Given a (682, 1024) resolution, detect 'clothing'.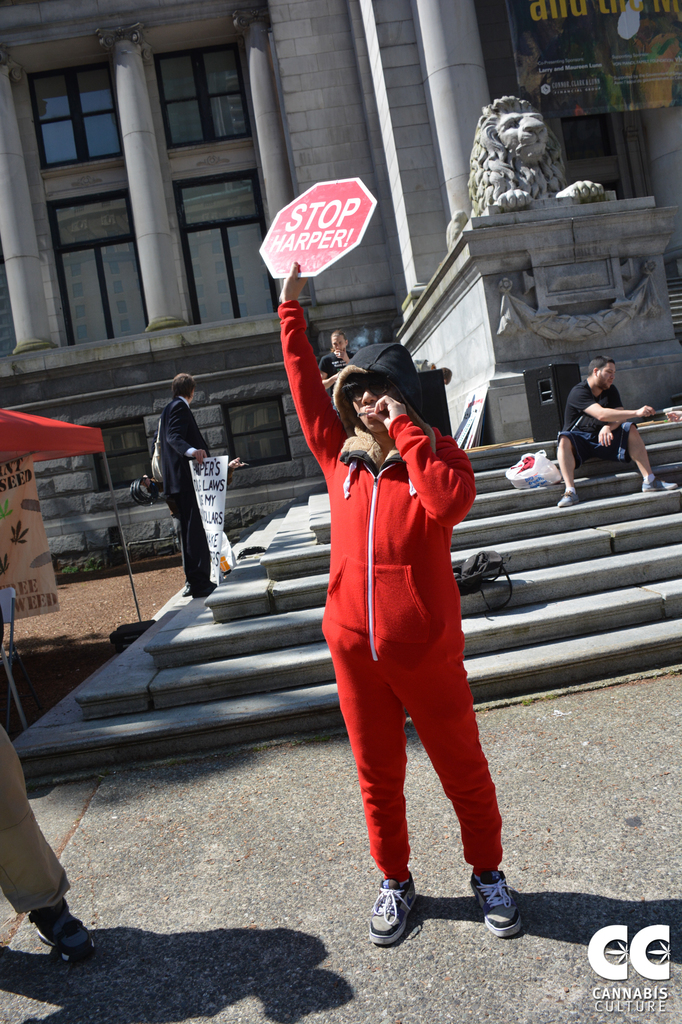
select_region(0, 719, 81, 917).
